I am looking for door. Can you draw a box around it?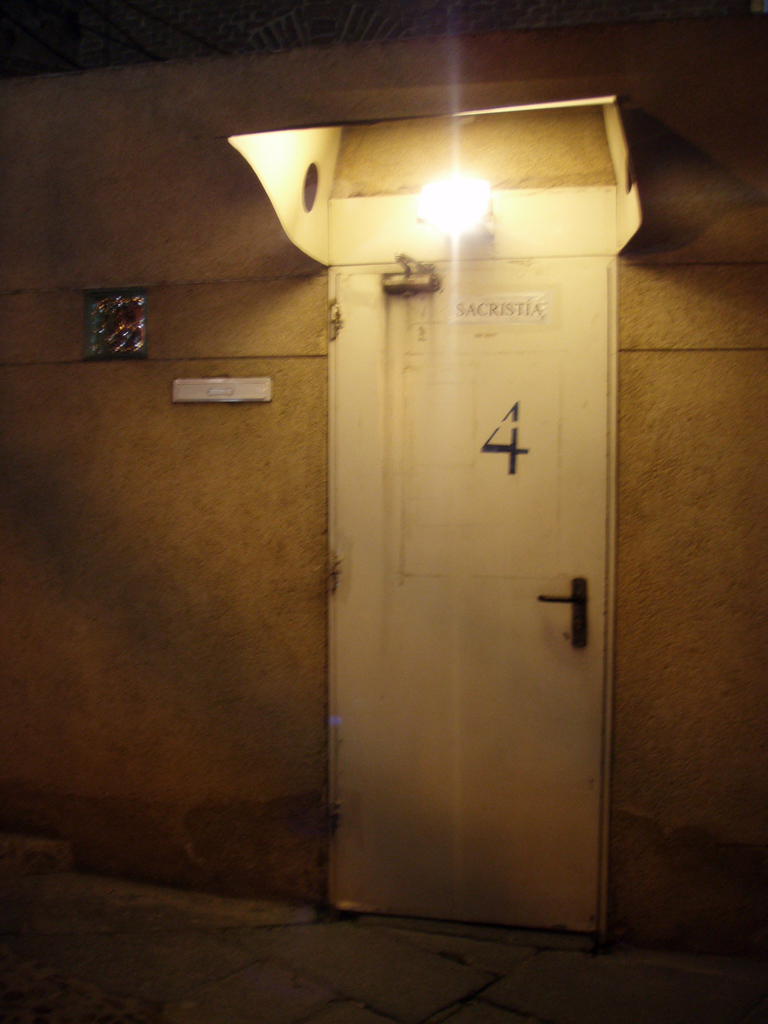
Sure, the bounding box is <box>316,51,621,965</box>.
